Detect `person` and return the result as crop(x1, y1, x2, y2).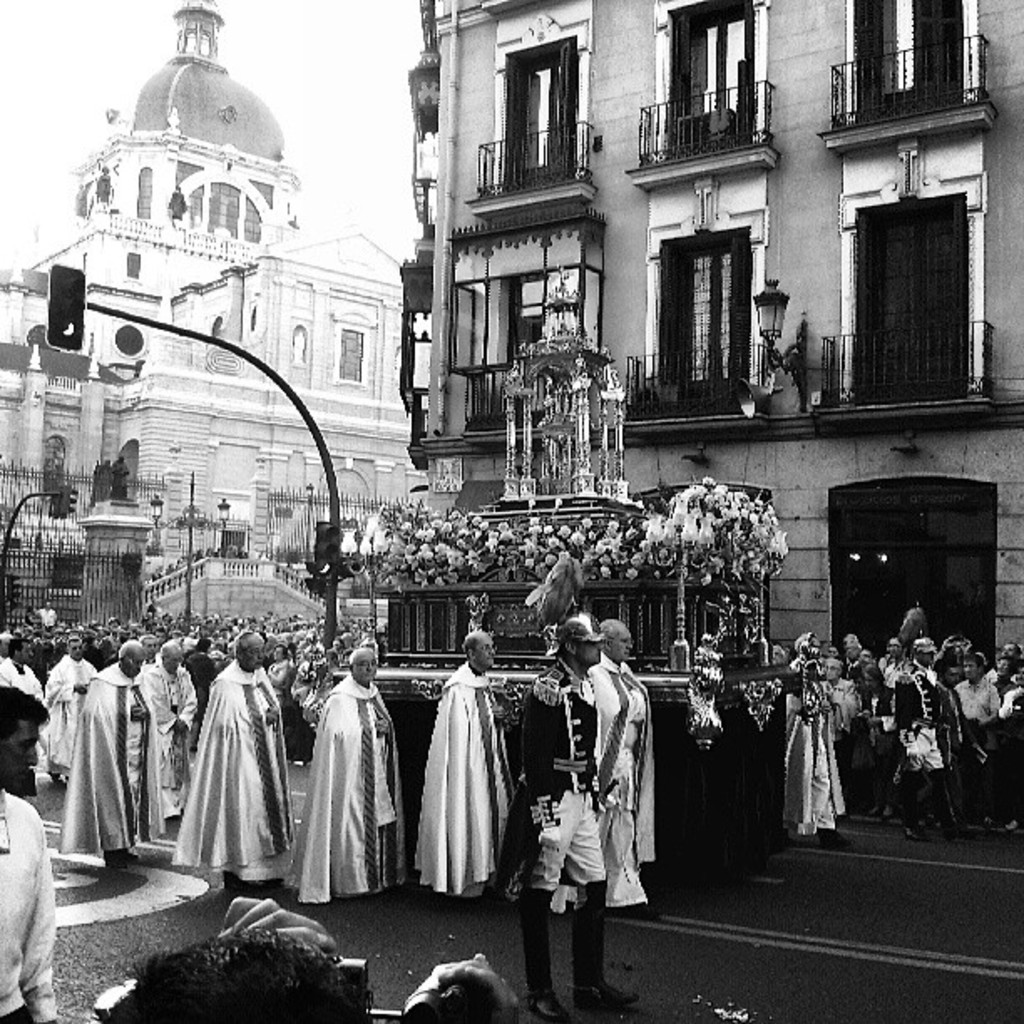
crop(785, 632, 823, 730).
